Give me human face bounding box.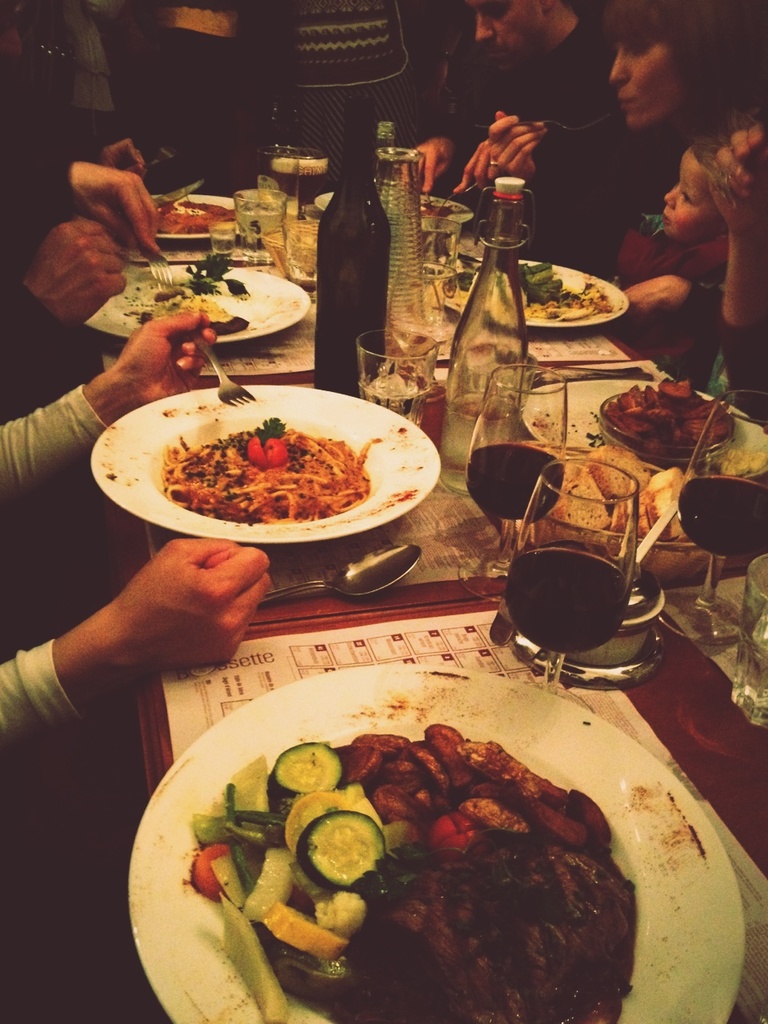
locate(610, 34, 678, 126).
